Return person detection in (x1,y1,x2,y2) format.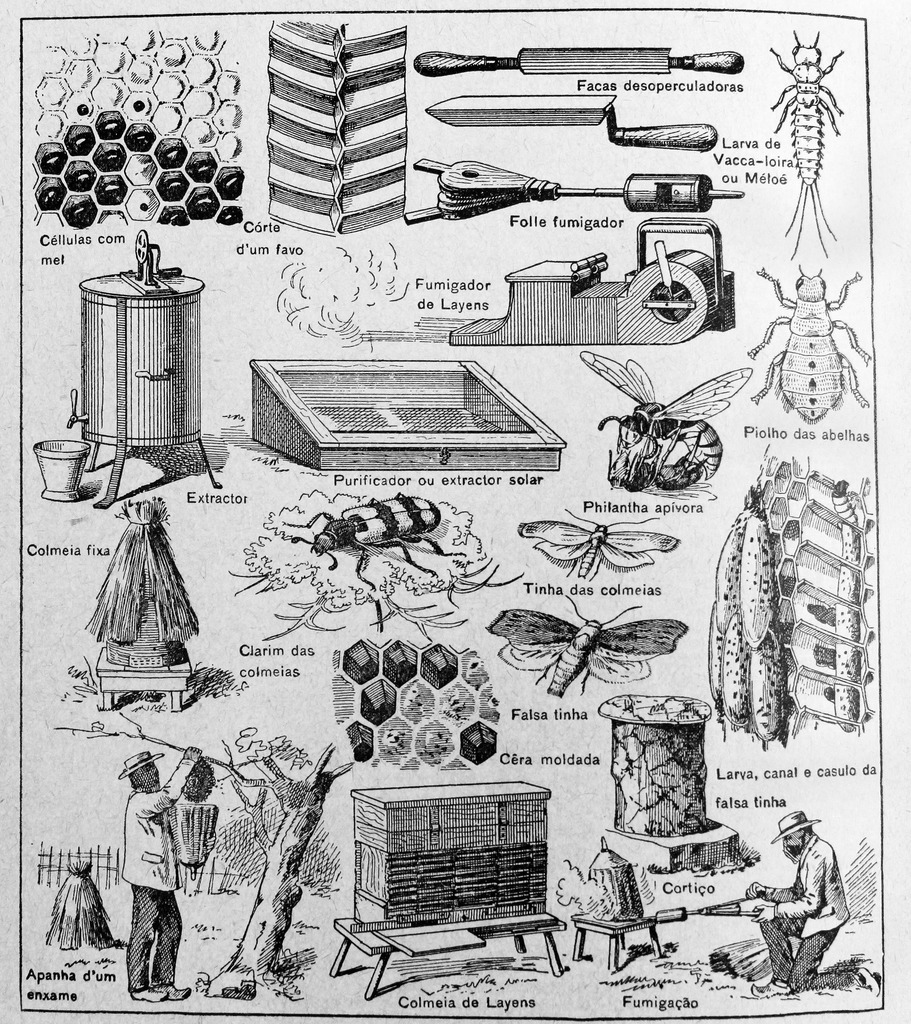
(742,805,883,1001).
